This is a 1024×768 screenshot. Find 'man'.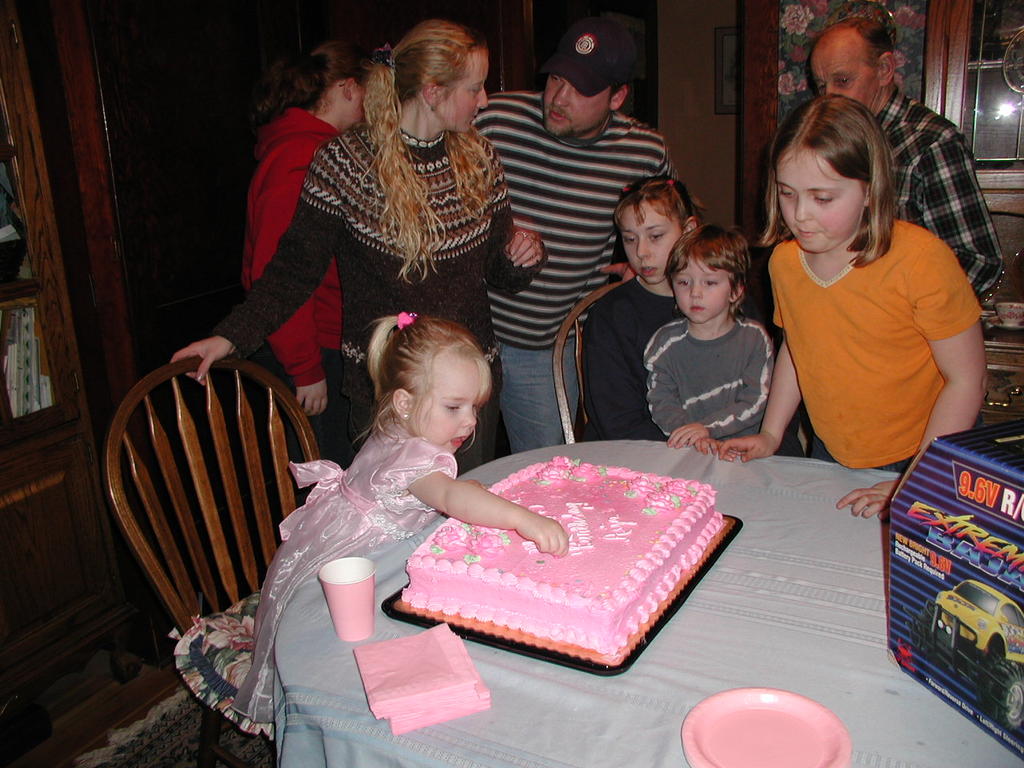
Bounding box: x1=807 y1=14 x2=1007 y2=296.
